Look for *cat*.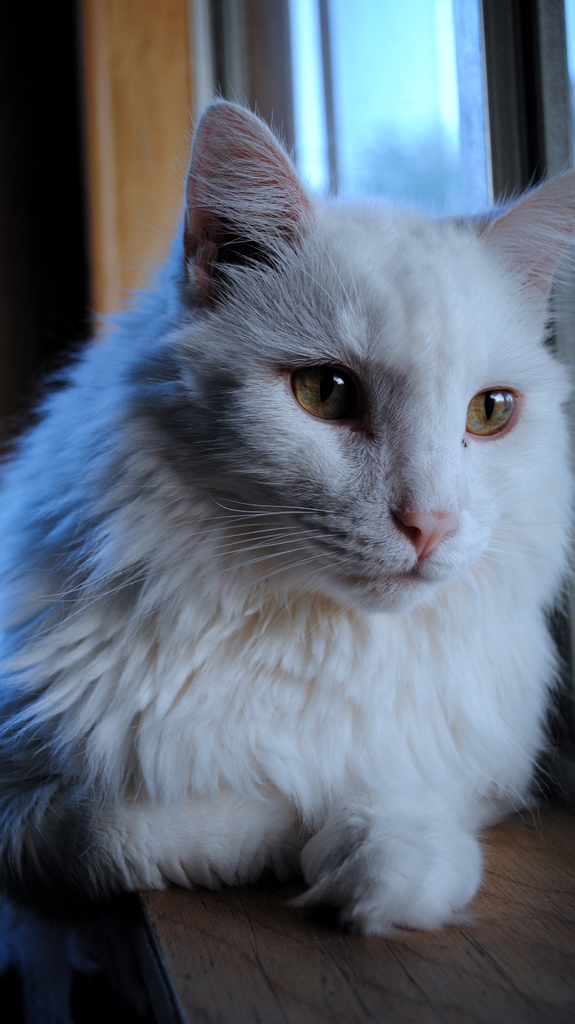
Found: BBox(0, 79, 574, 931).
